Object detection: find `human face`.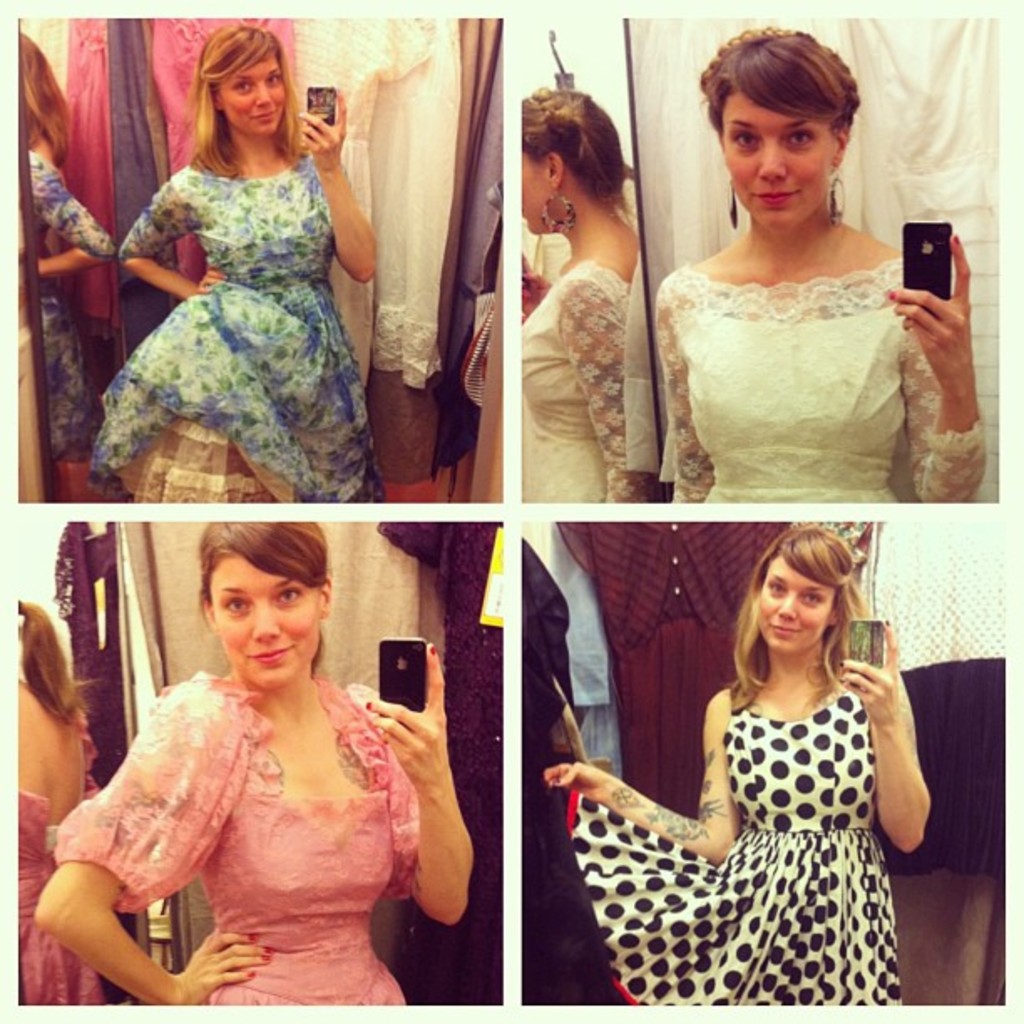
box=[219, 50, 288, 132].
